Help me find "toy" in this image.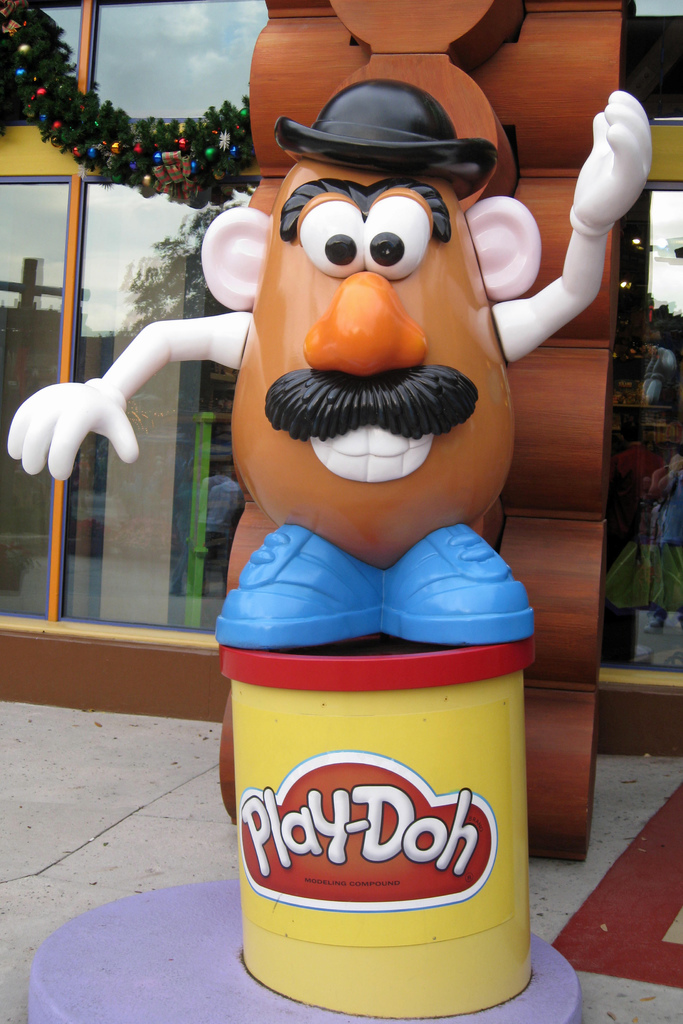
Found it: [8, 81, 647, 652].
